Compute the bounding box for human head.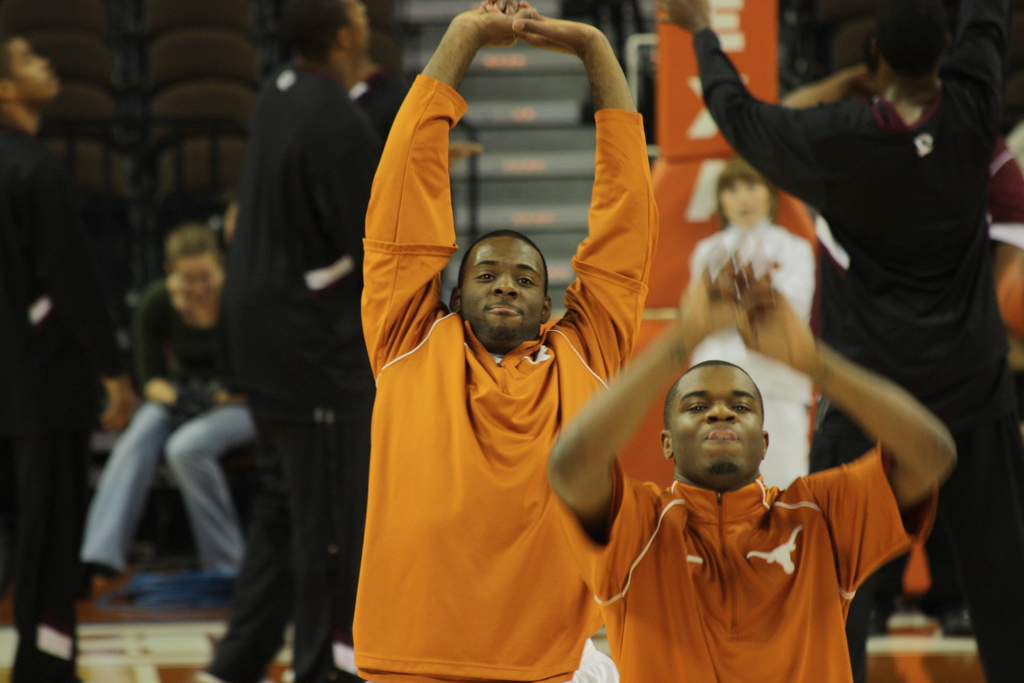
[2,31,61,105].
